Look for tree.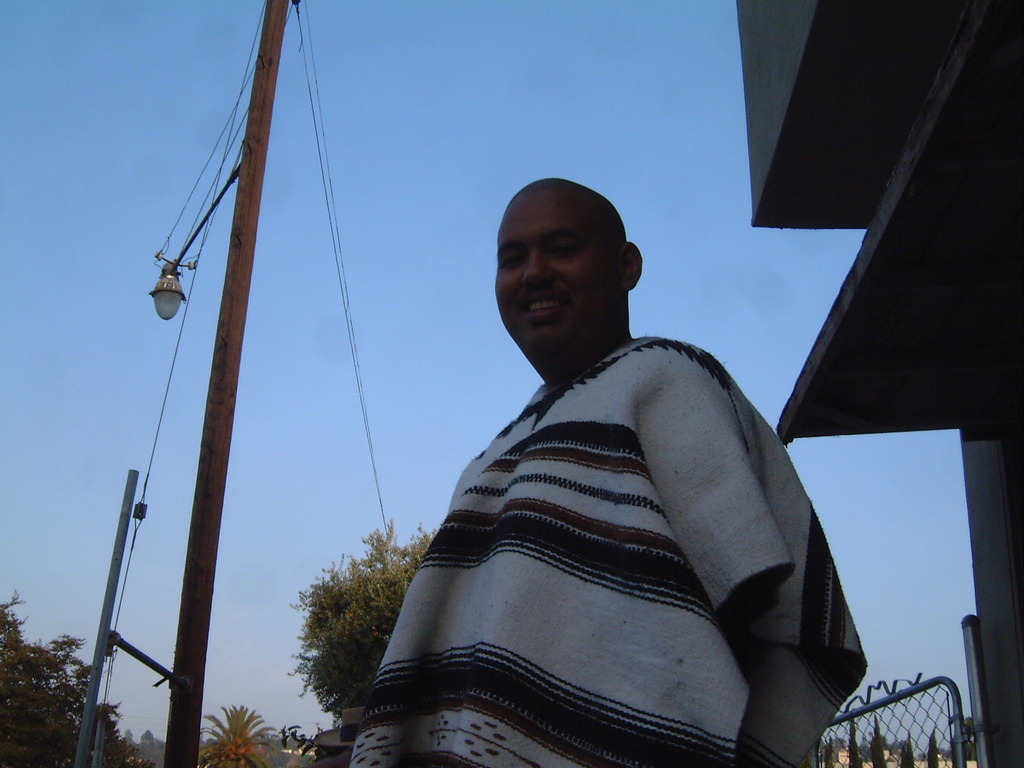
Found: Rect(0, 591, 142, 767).
